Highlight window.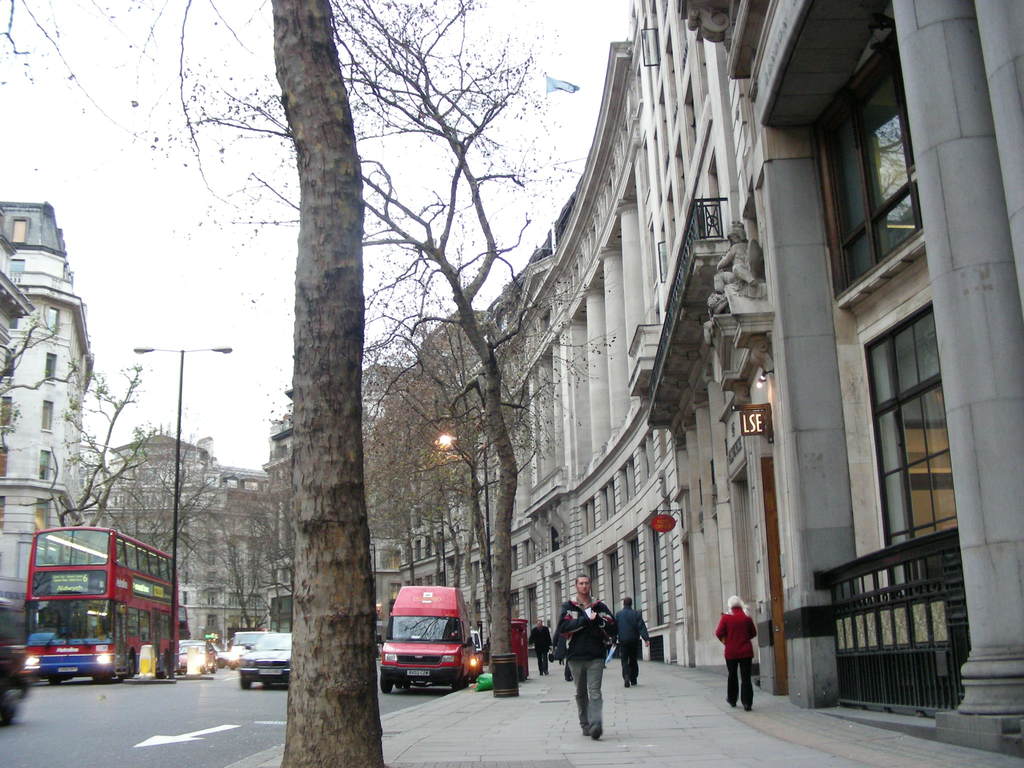
Highlighted region: left=3, top=397, right=11, bottom=428.
